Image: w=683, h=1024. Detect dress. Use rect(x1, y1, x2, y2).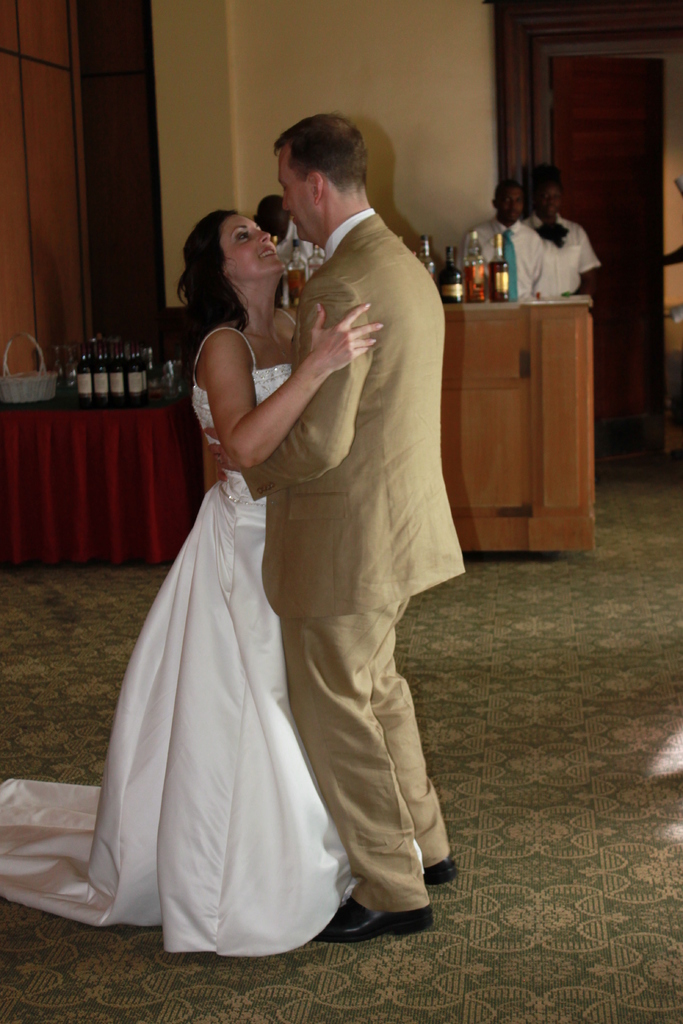
rect(0, 326, 347, 963).
